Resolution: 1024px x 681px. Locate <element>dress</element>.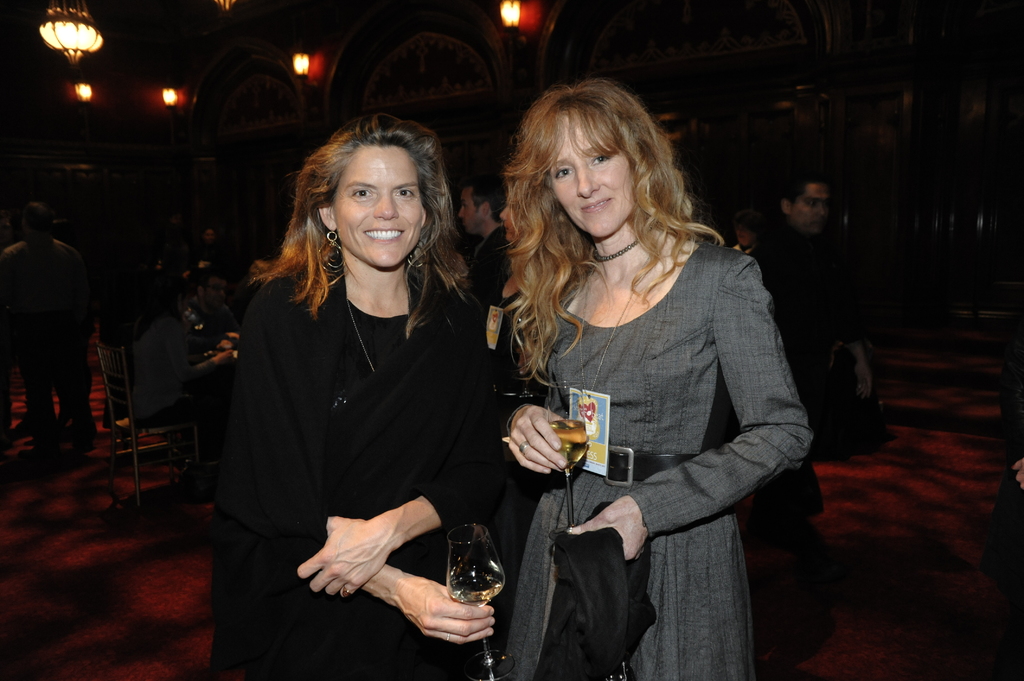
499,236,808,680.
